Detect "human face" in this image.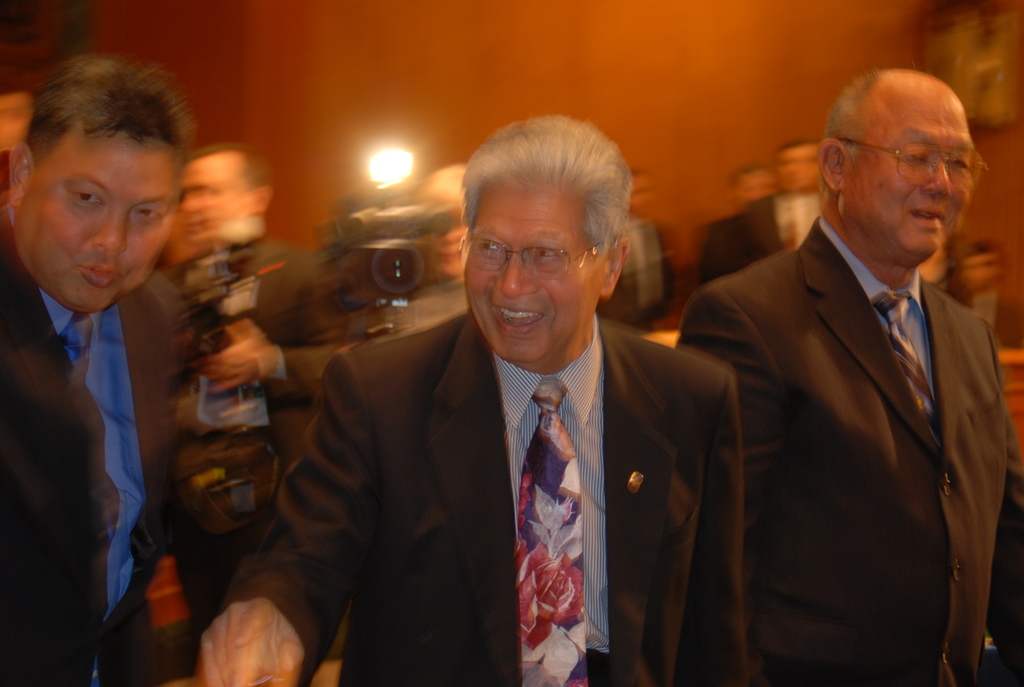
Detection: <box>839,88,972,266</box>.
